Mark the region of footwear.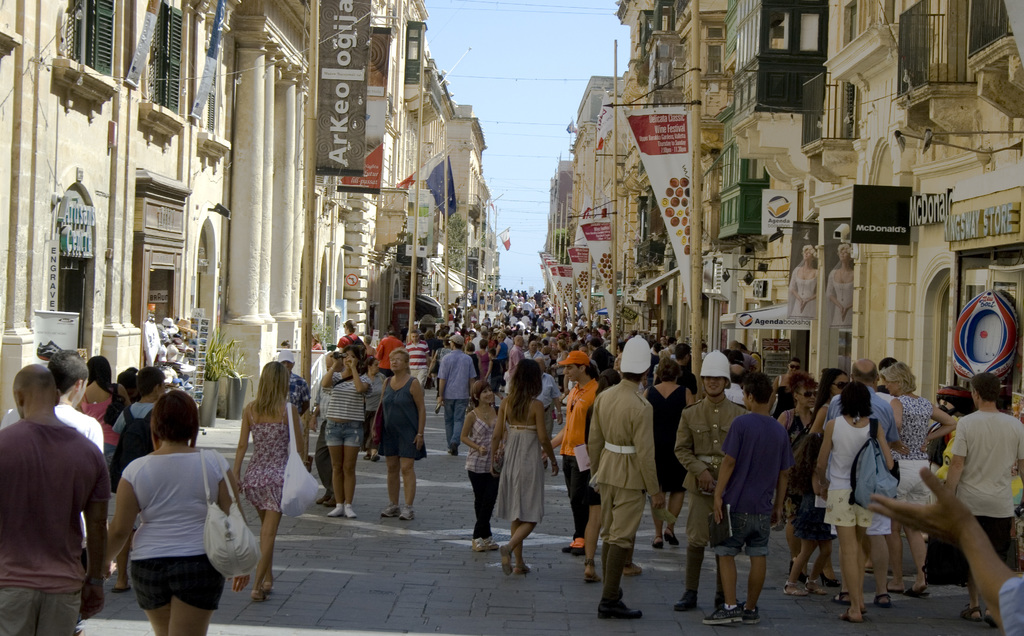
Region: [483,533,499,550].
